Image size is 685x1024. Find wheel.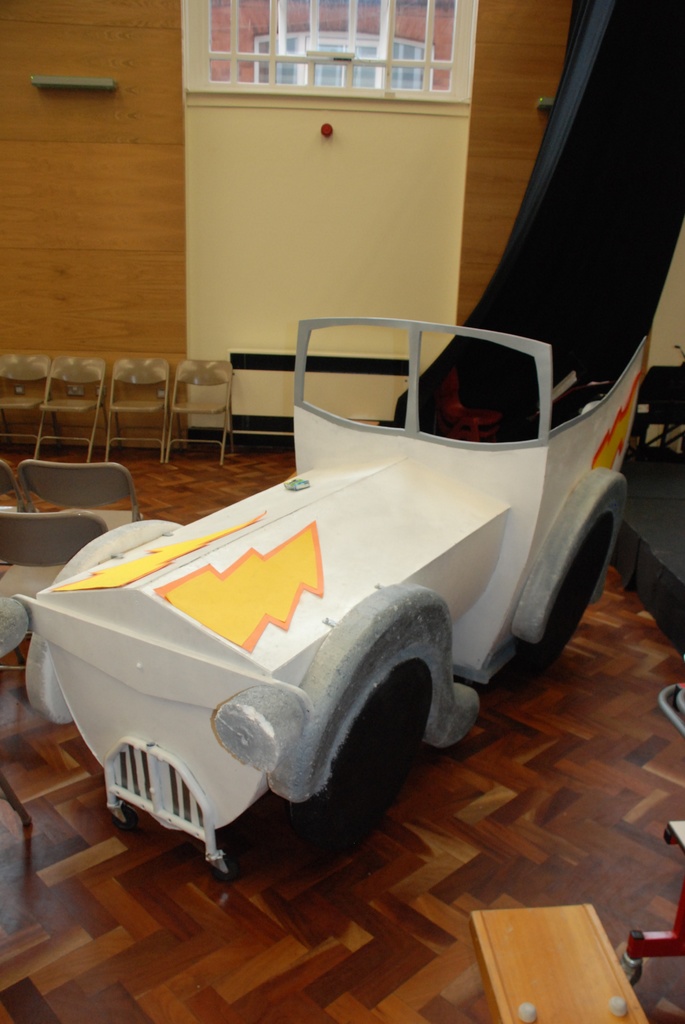
<bbox>249, 676, 426, 867</bbox>.
